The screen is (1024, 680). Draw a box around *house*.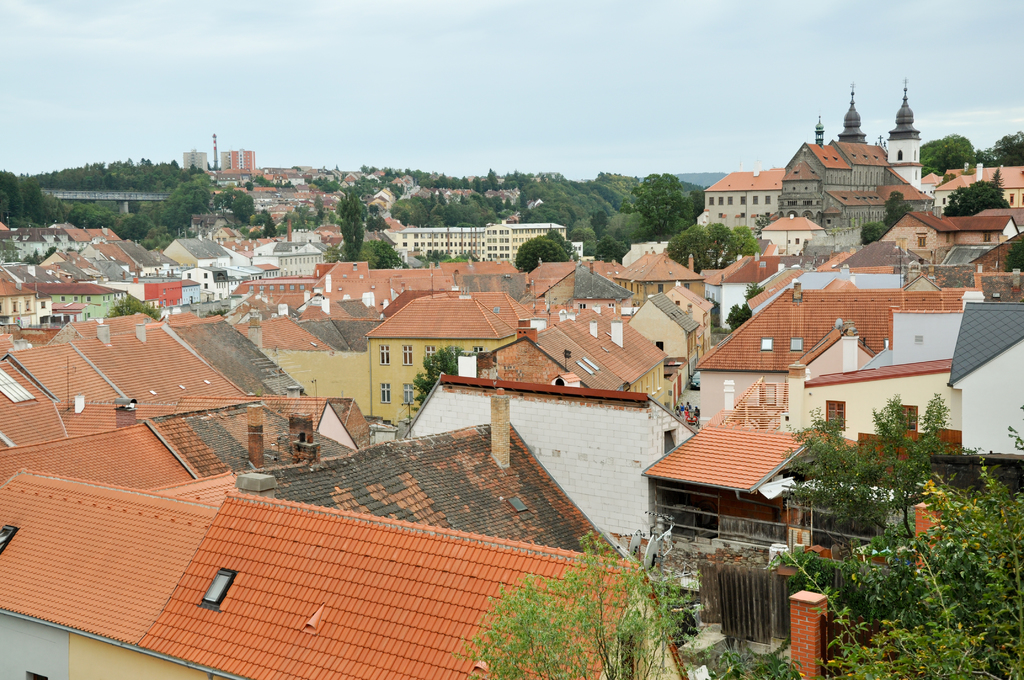
region(220, 150, 262, 172).
